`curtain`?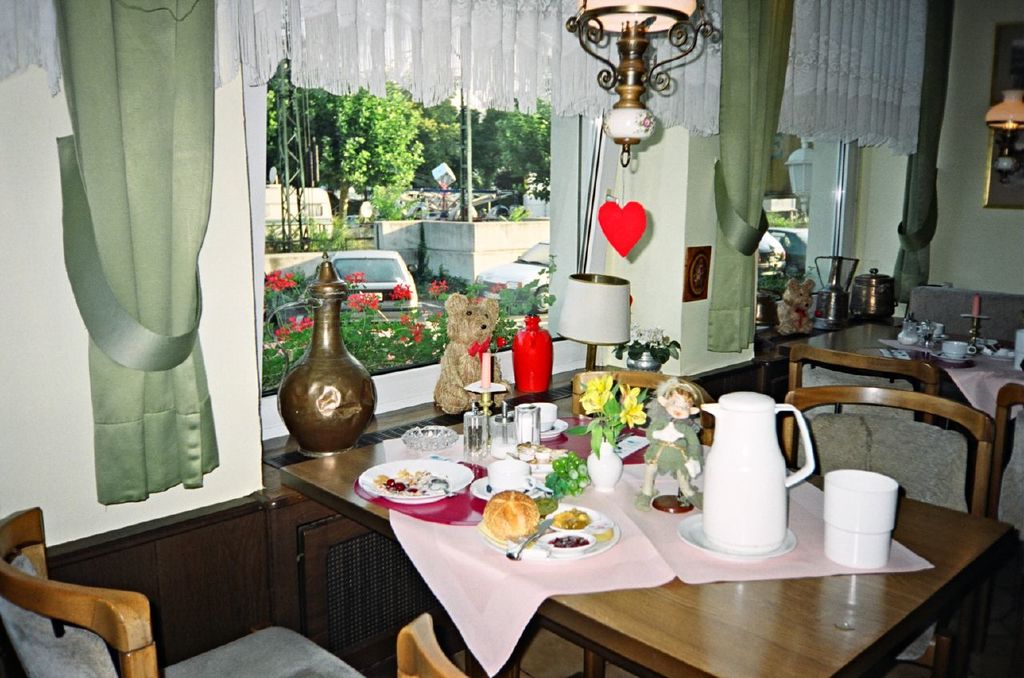
<region>234, 0, 722, 132</region>
